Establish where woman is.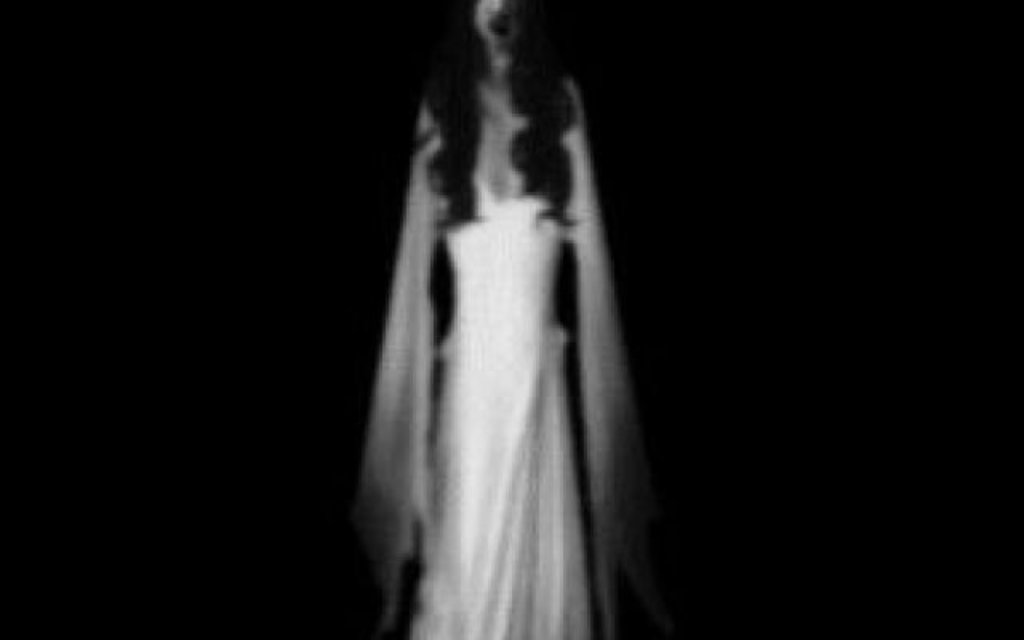
Established at (354, 0, 653, 638).
